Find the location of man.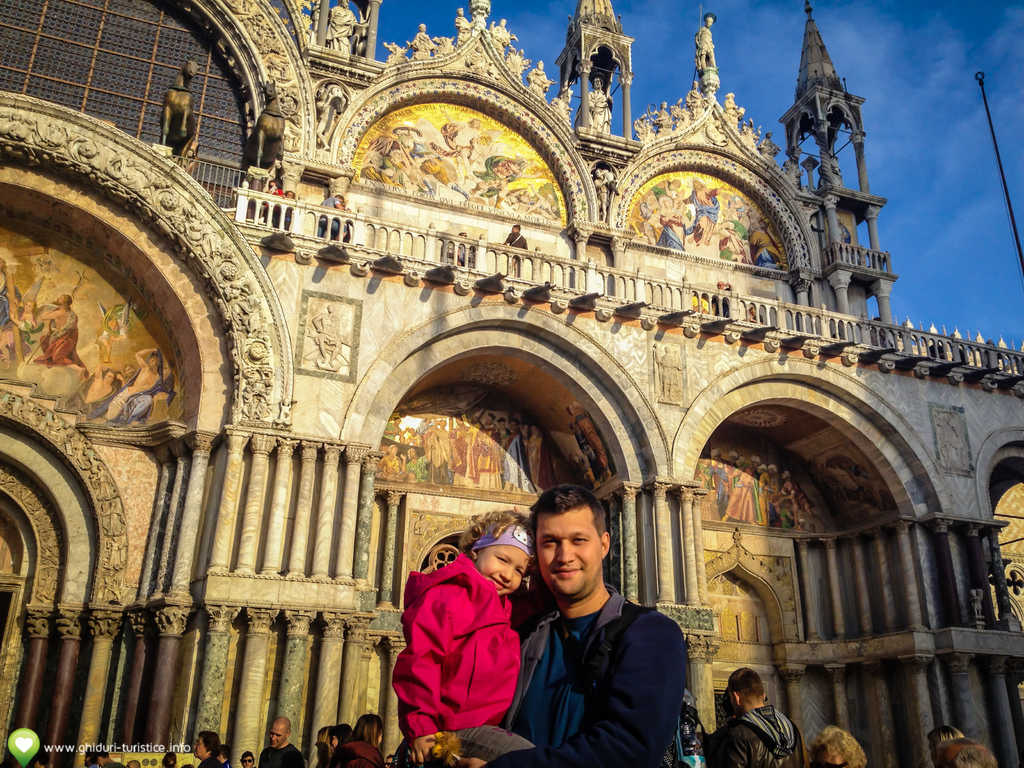
Location: 258,719,305,767.
